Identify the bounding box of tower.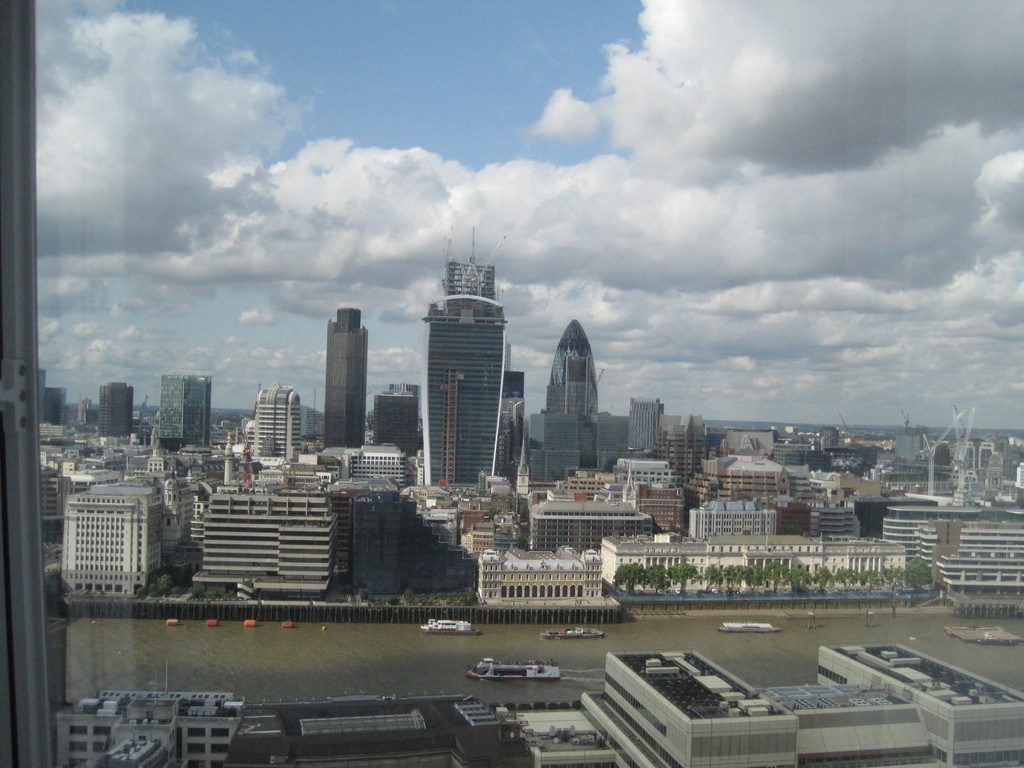
select_region(422, 269, 511, 479).
